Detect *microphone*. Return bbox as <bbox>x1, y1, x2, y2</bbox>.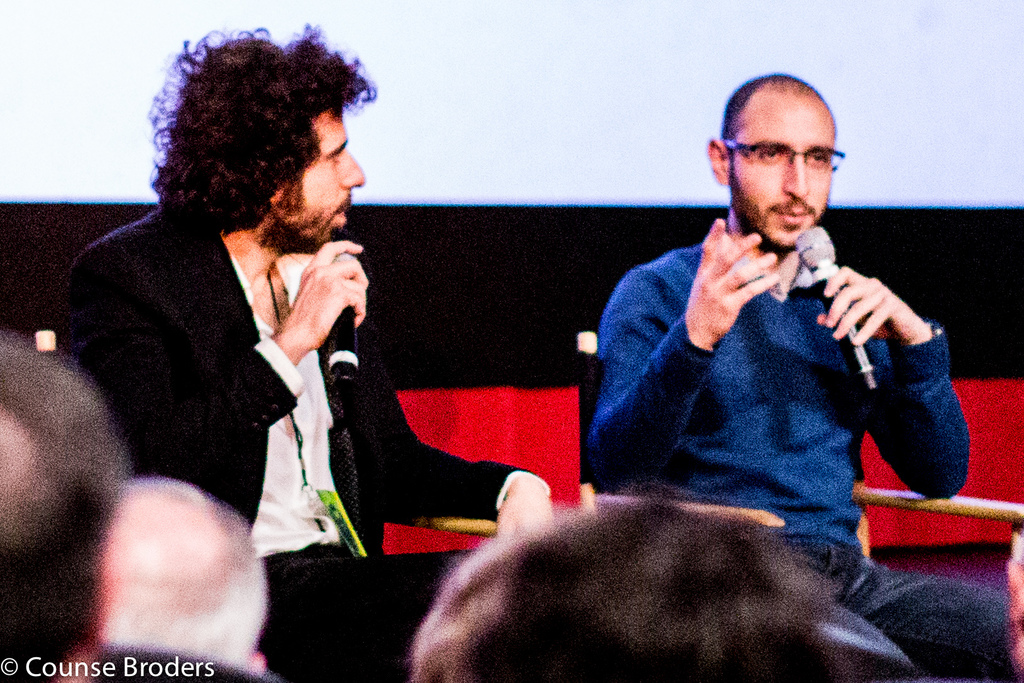
<bbox>788, 218, 876, 386</bbox>.
